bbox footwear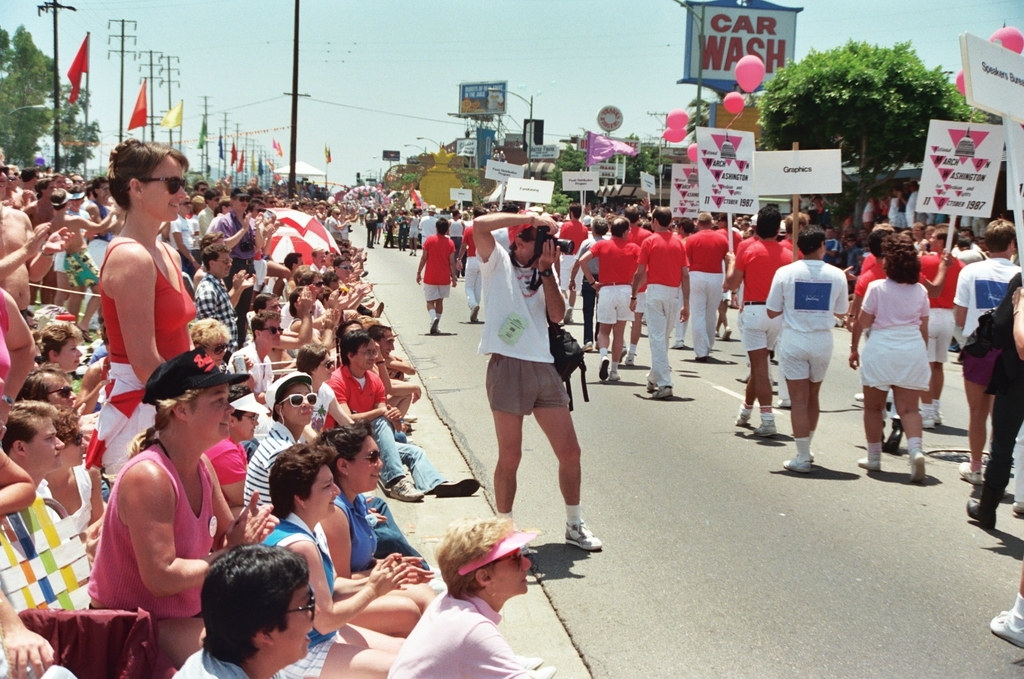
crop(853, 392, 866, 403)
